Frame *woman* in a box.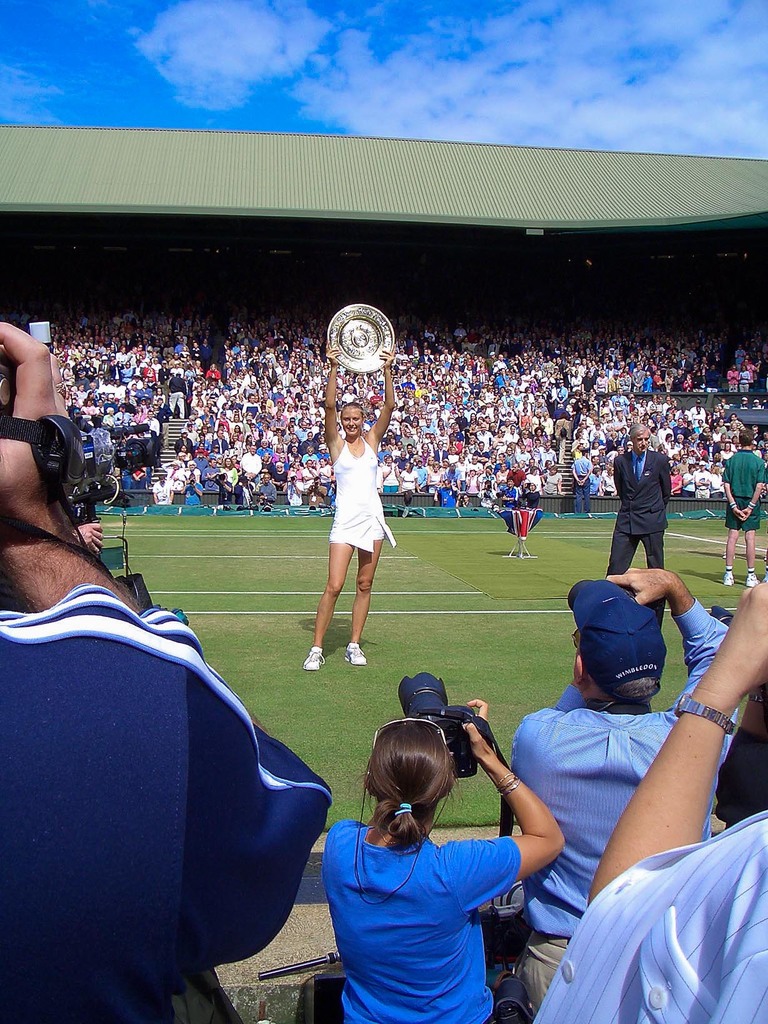
locate(540, 468, 560, 493).
